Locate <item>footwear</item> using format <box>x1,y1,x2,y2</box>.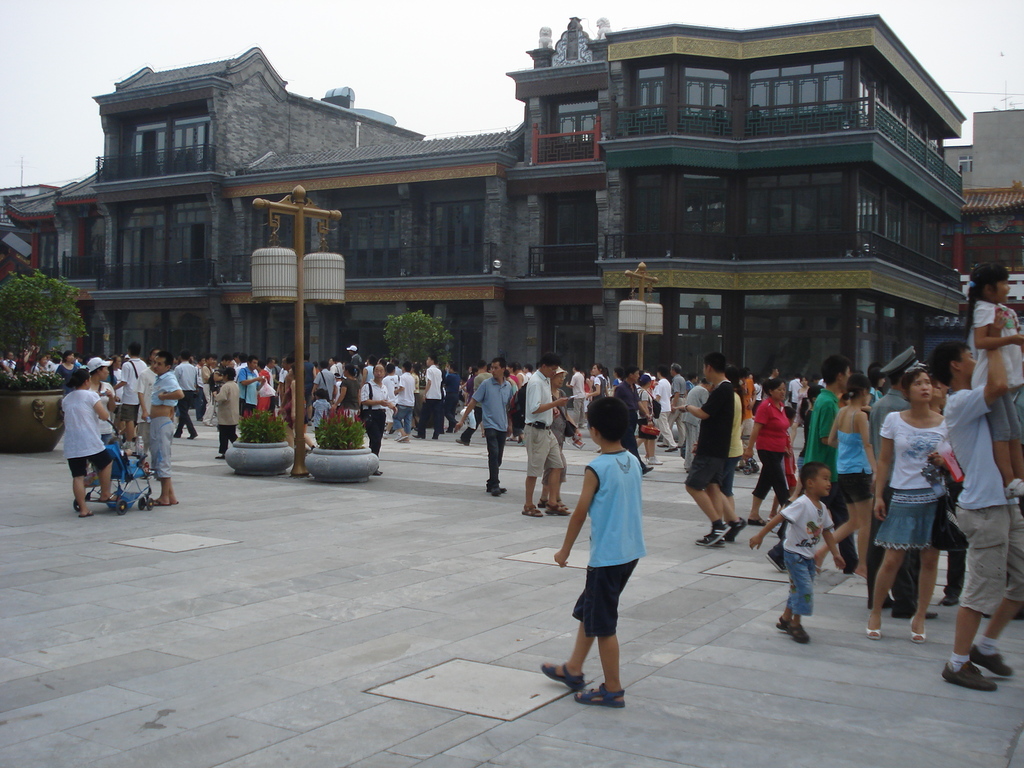
<box>763,547,795,578</box>.
